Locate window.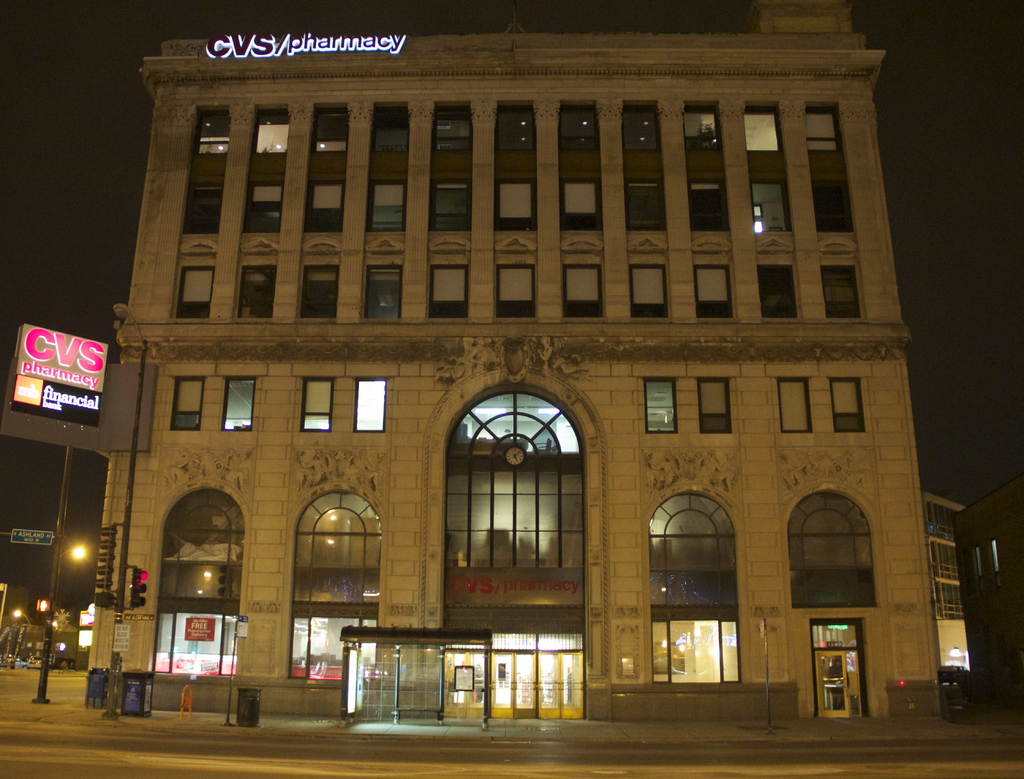
Bounding box: {"x1": 241, "y1": 104, "x2": 289, "y2": 237}.
